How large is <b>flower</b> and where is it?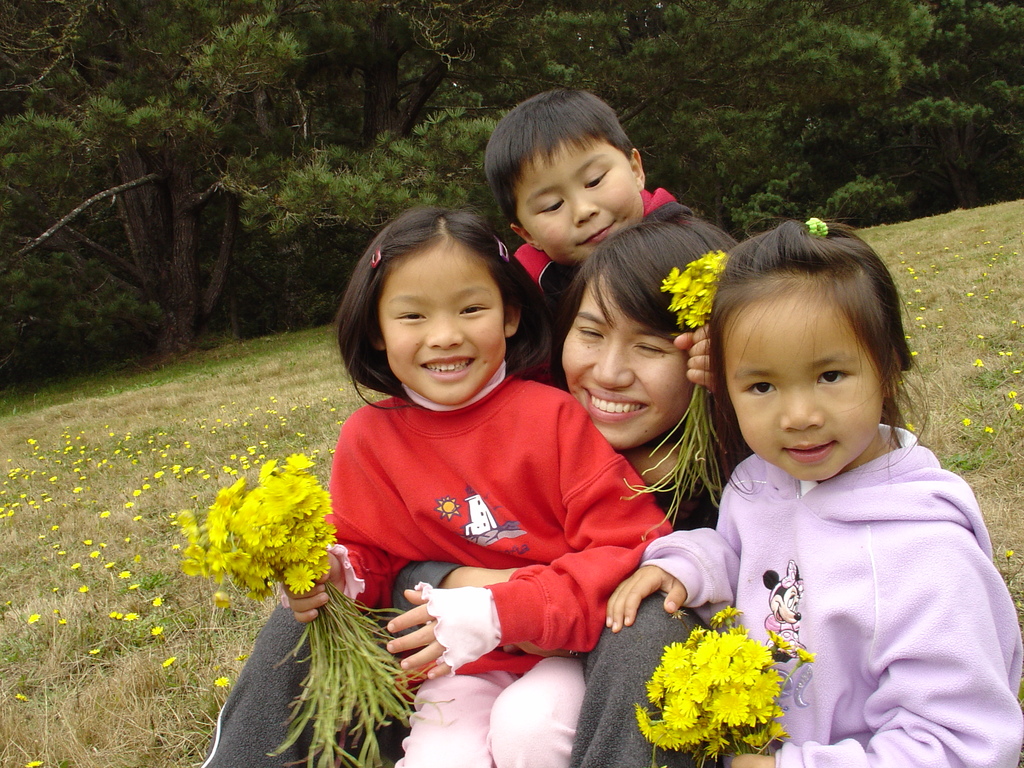
Bounding box: BBox(903, 333, 912, 338).
